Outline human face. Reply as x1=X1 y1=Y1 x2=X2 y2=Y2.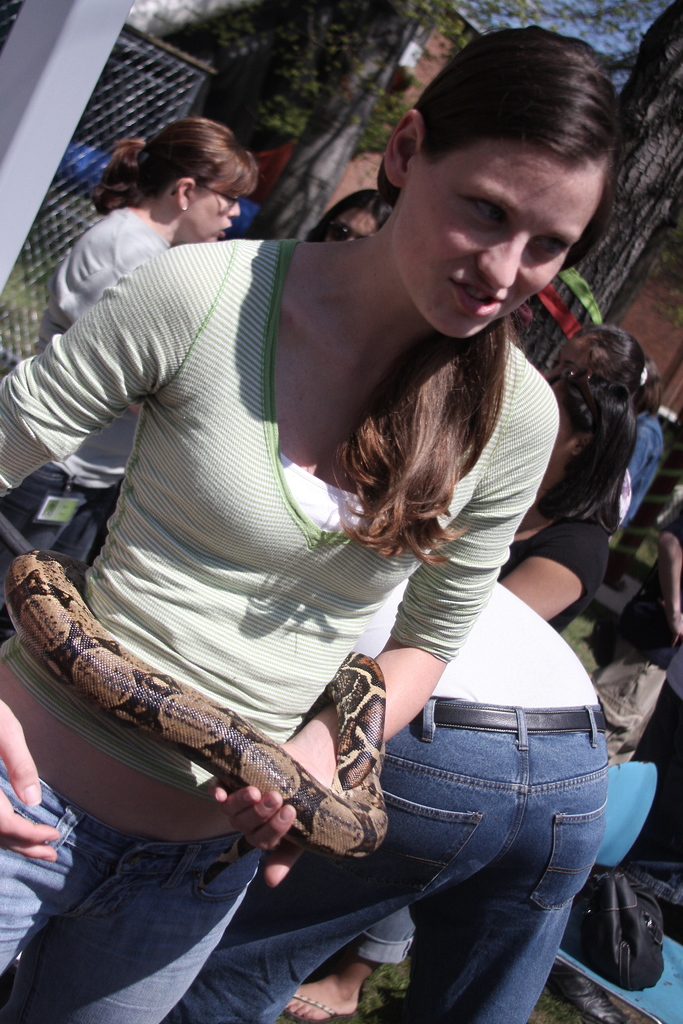
x1=188 y1=185 x2=244 y2=239.
